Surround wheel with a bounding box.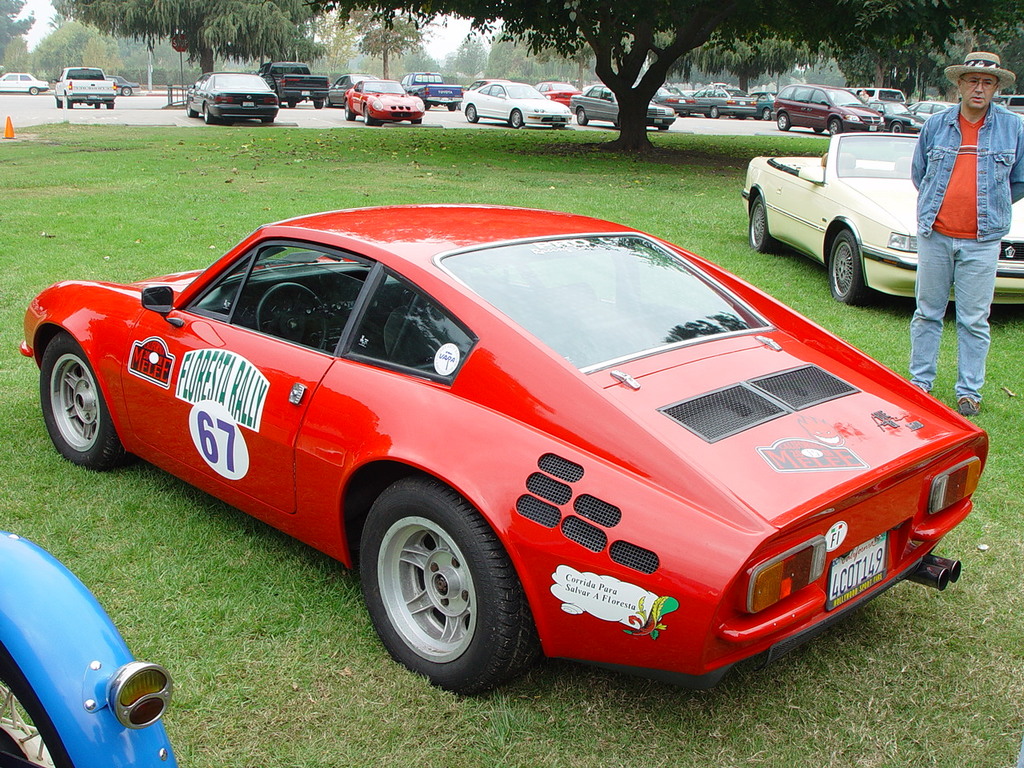
rect(890, 122, 900, 134).
